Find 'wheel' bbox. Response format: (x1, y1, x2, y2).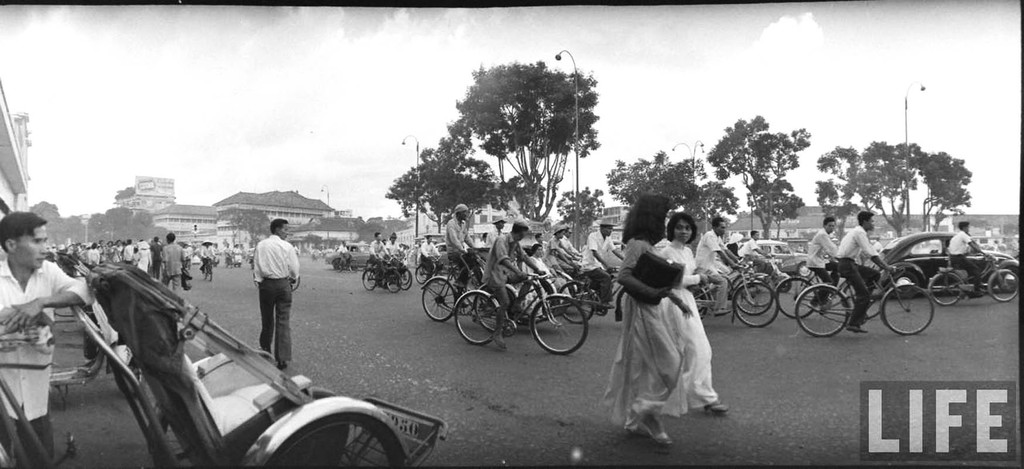
(737, 281, 771, 315).
